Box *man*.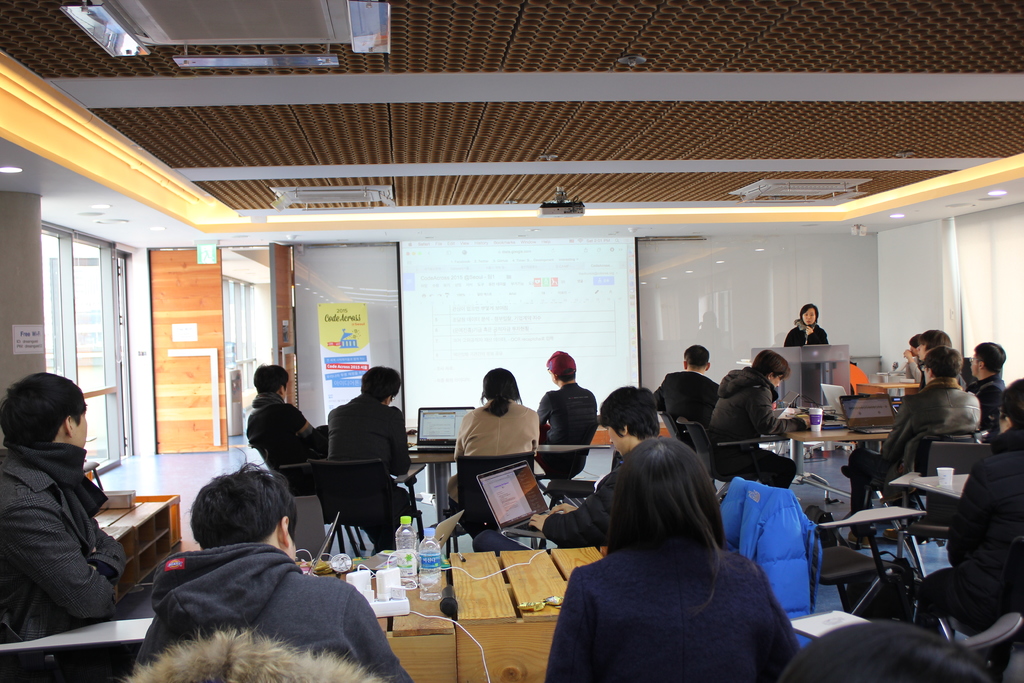
detection(649, 346, 723, 457).
